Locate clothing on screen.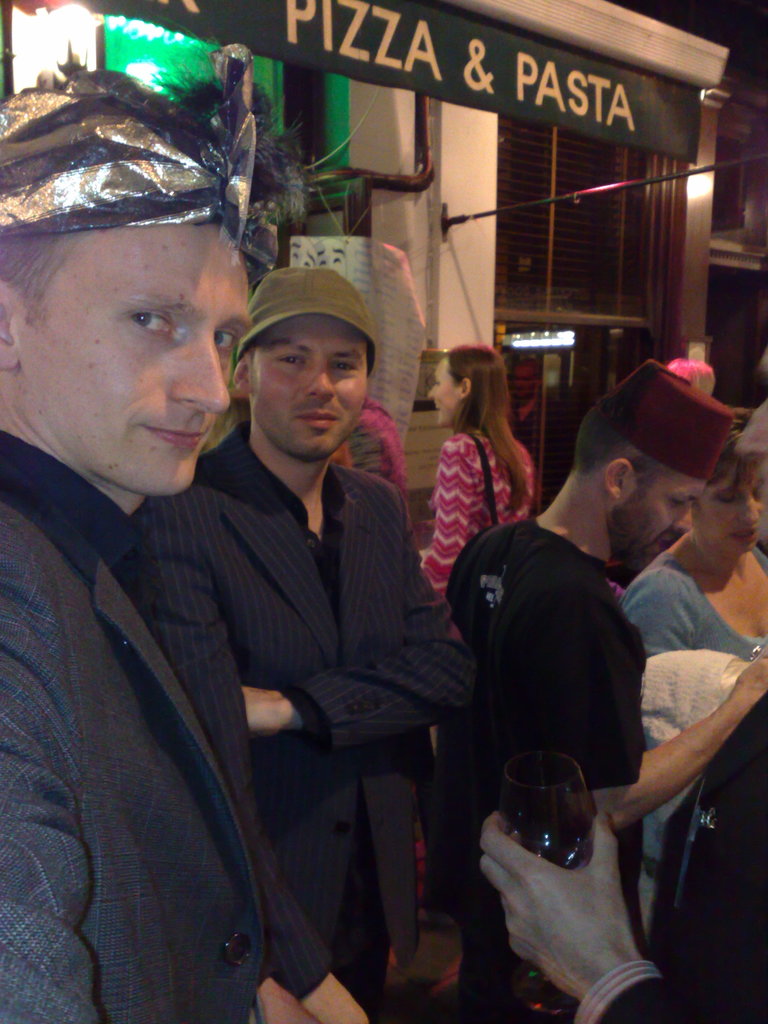
On screen at [x1=576, y1=961, x2=767, y2=1023].
